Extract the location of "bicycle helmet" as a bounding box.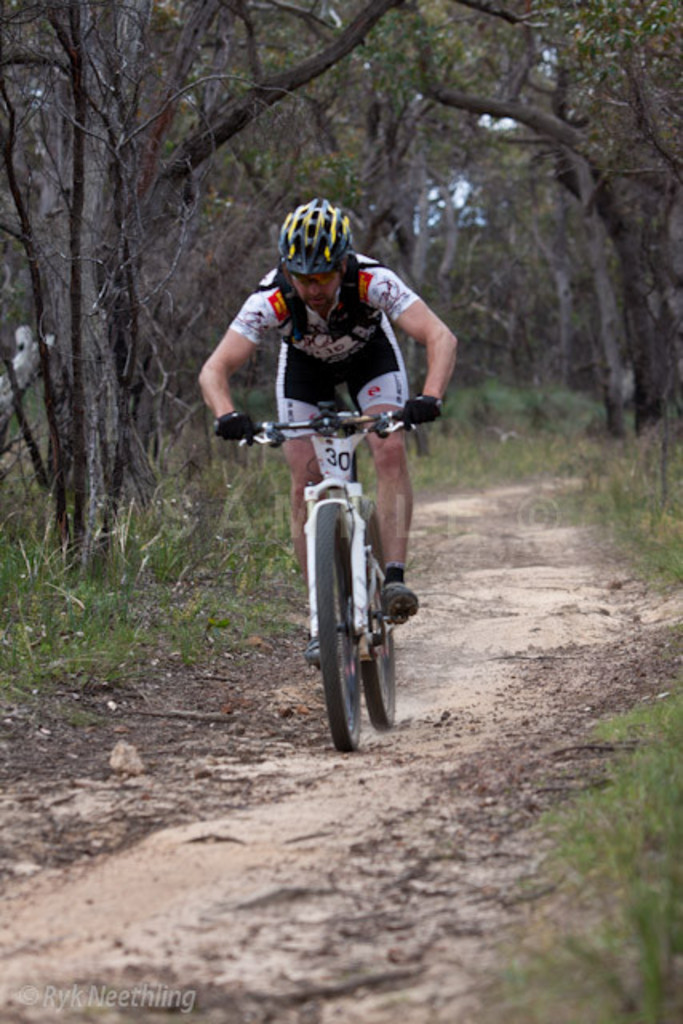
bbox=(275, 194, 345, 269).
